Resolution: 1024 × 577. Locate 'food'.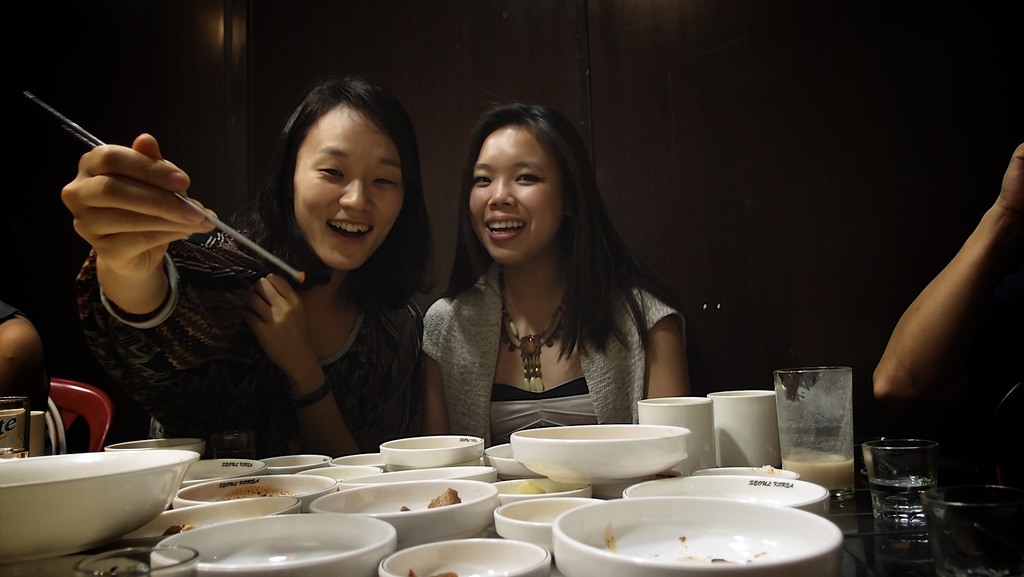
region(511, 480, 556, 500).
